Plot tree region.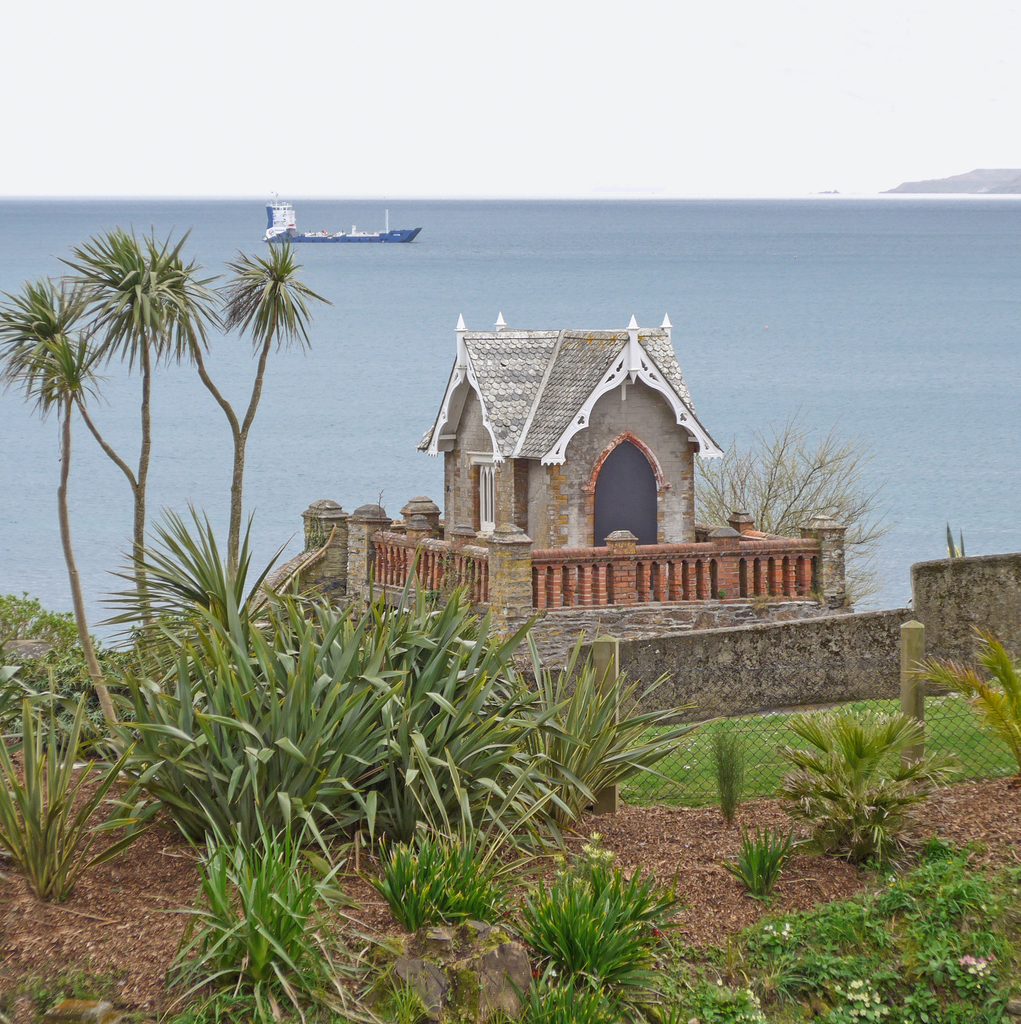
Plotted at rect(22, 179, 406, 703).
